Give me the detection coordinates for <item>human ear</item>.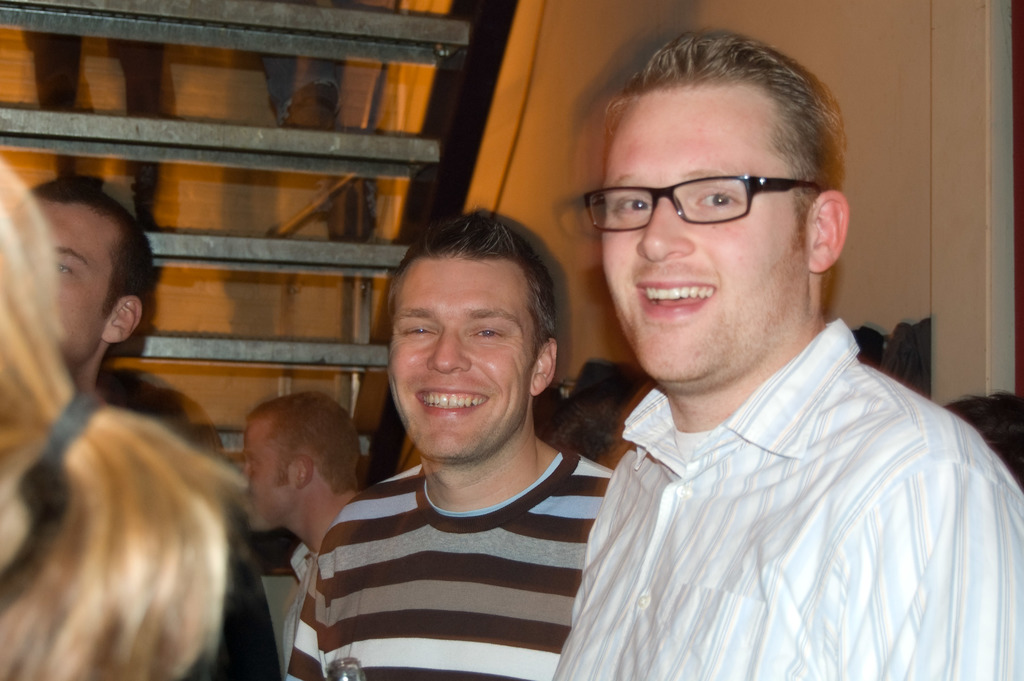
102 293 142 346.
